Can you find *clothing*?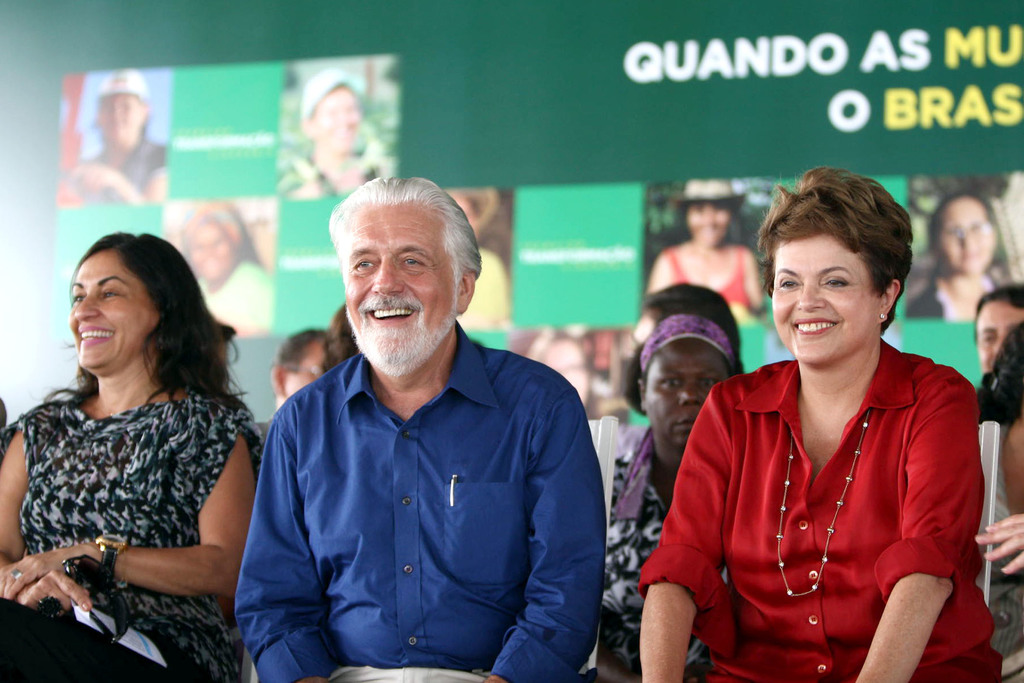
Yes, bounding box: rect(668, 320, 988, 668).
